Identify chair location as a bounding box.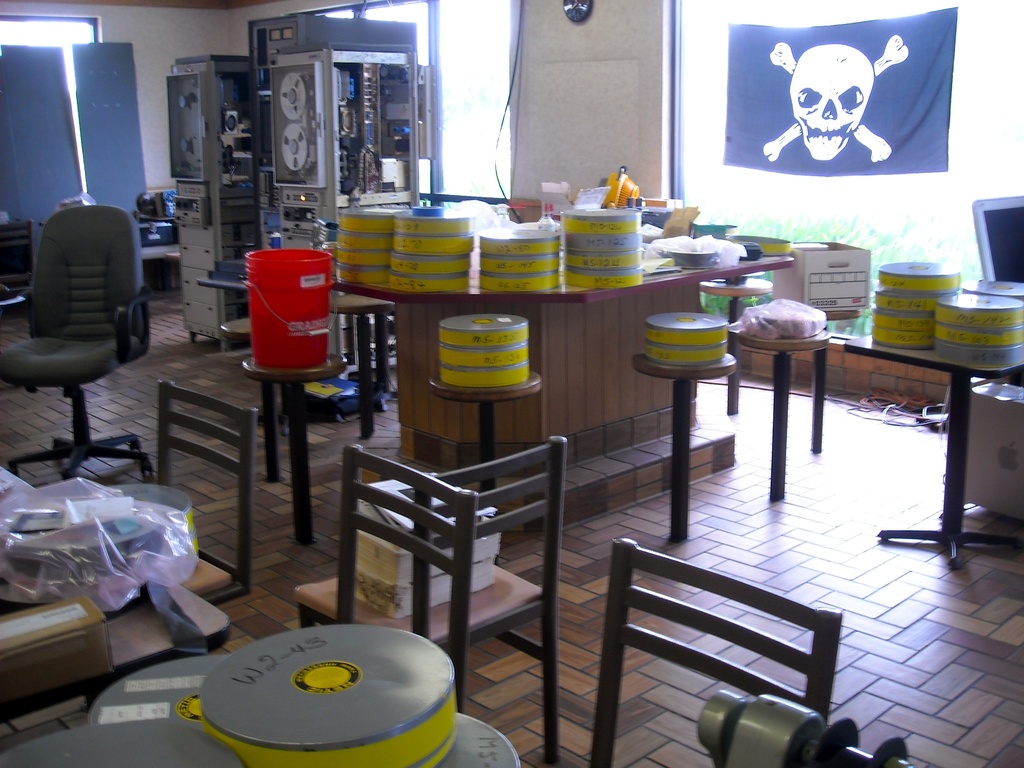
293/436/562/764.
